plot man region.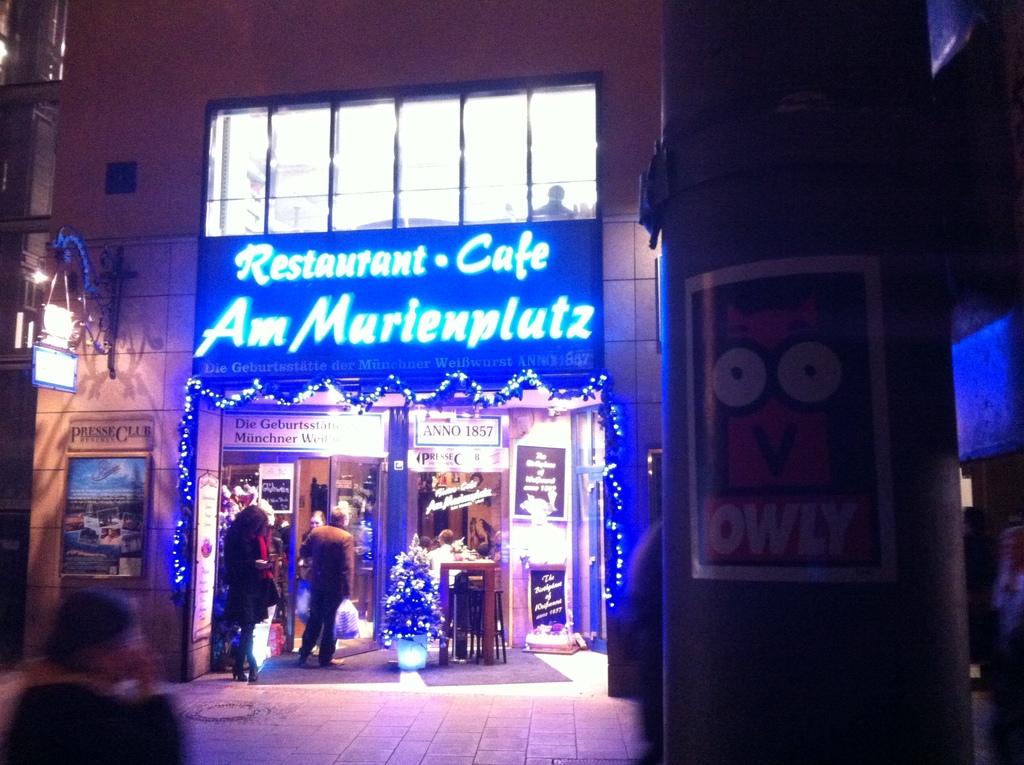
Plotted at (298, 522, 361, 666).
